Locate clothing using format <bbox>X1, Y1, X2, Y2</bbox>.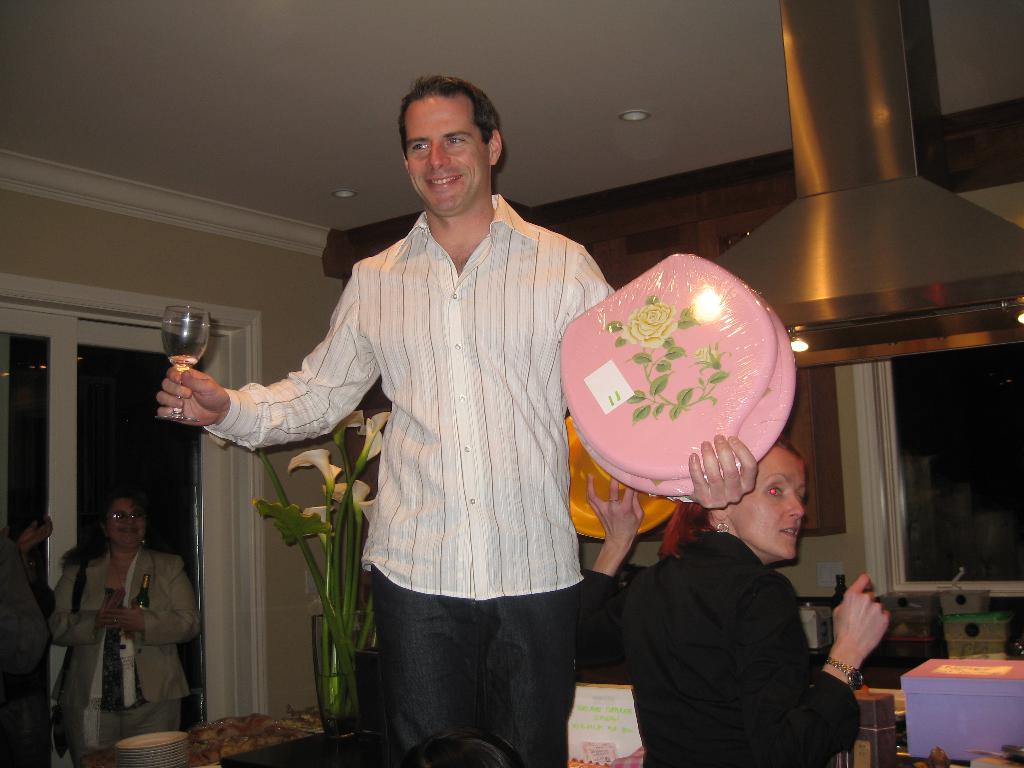
<bbox>0, 539, 53, 673</bbox>.
